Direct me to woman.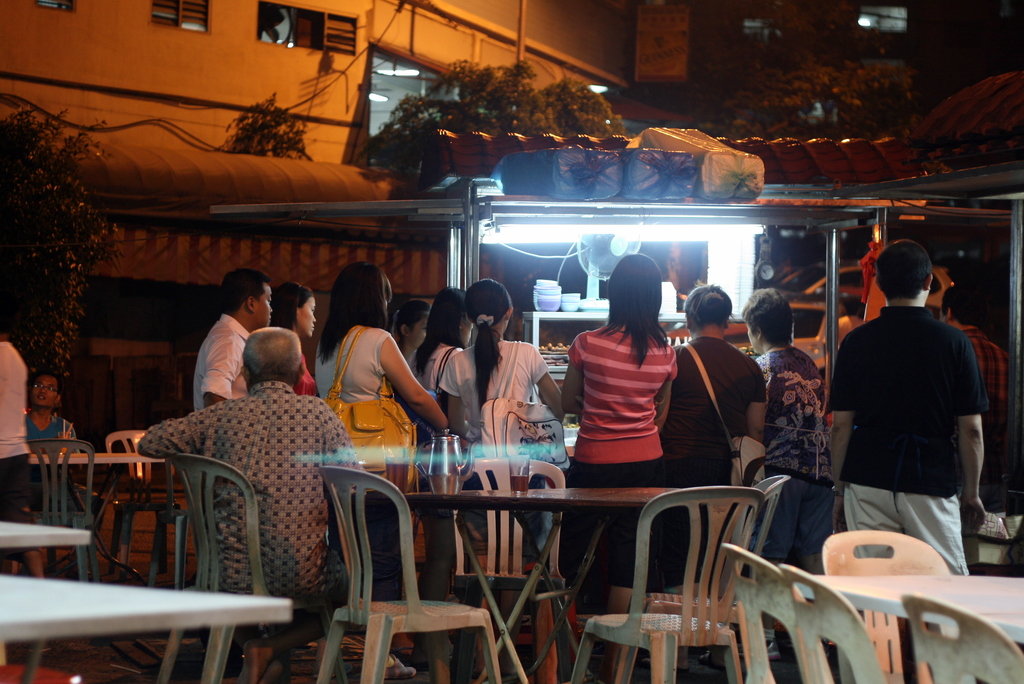
Direction: bbox=(273, 282, 317, 398).
